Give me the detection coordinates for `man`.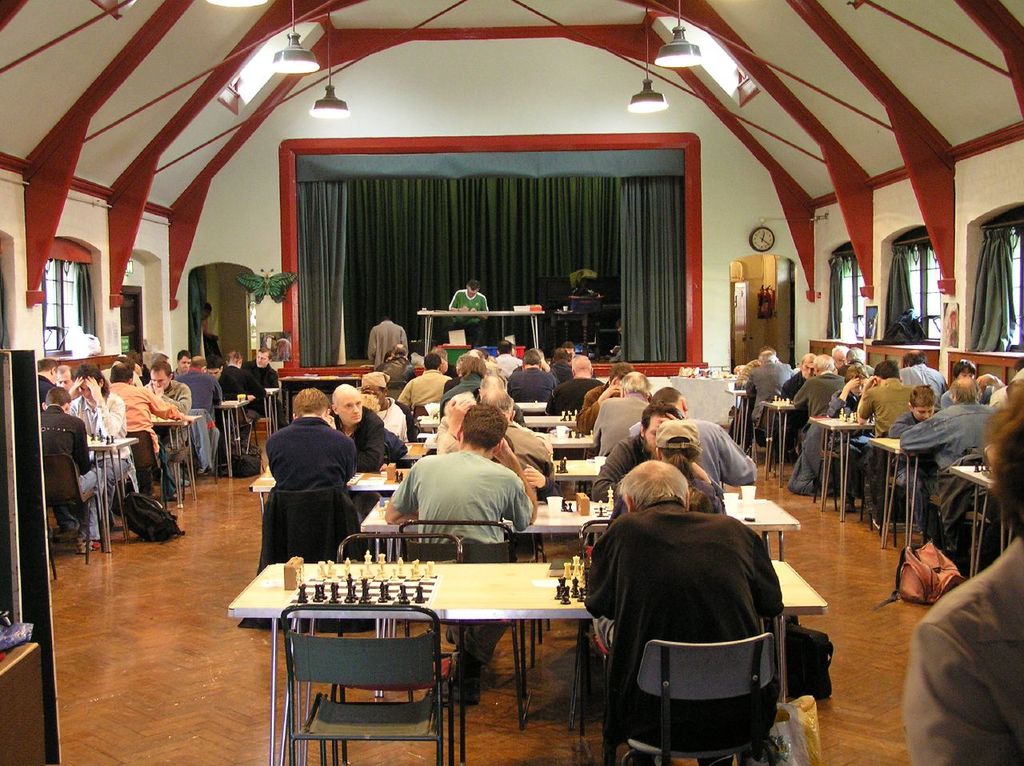
{"left": 199, "top": 317, "right": 222, "bottom": 361}.
